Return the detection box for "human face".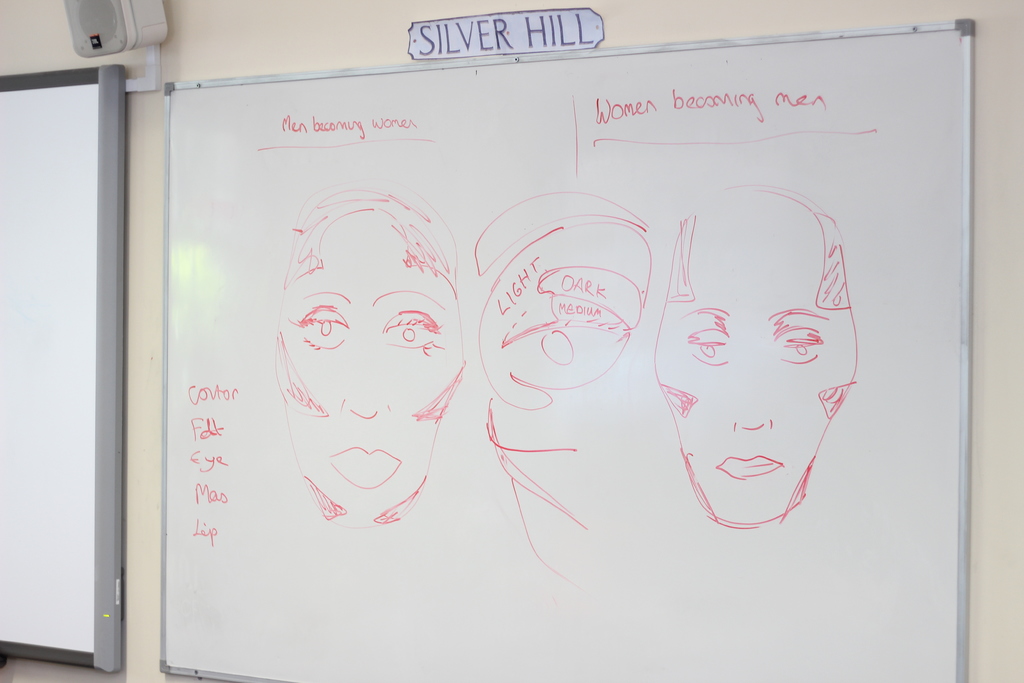
bbox=[655, 193, 860, 522].
